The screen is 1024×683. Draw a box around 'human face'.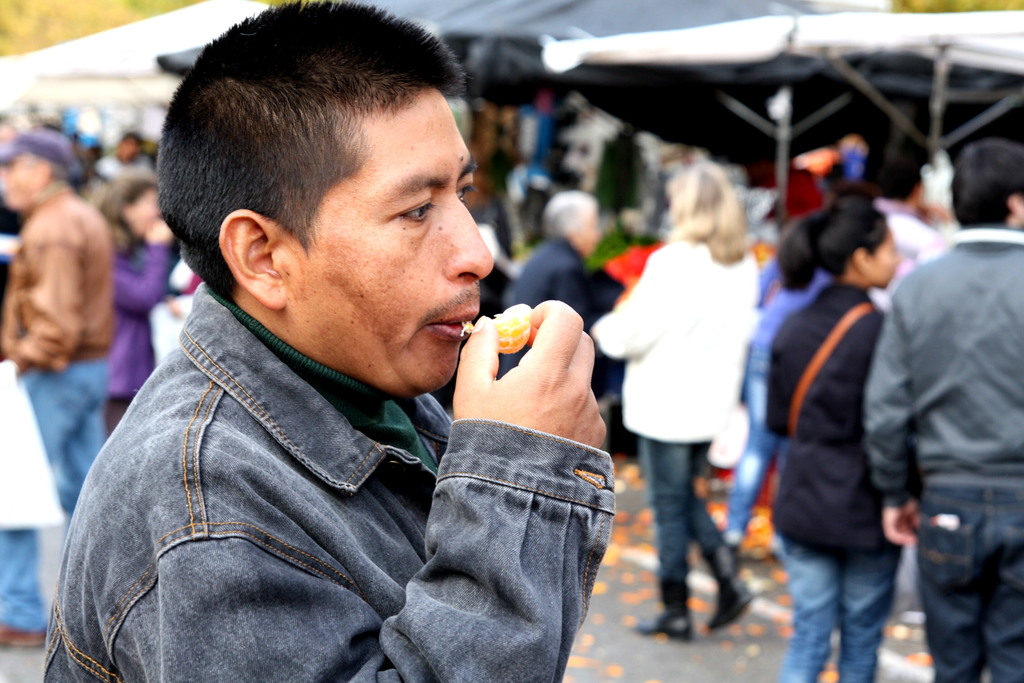
box(581, 210, 604, 259).
